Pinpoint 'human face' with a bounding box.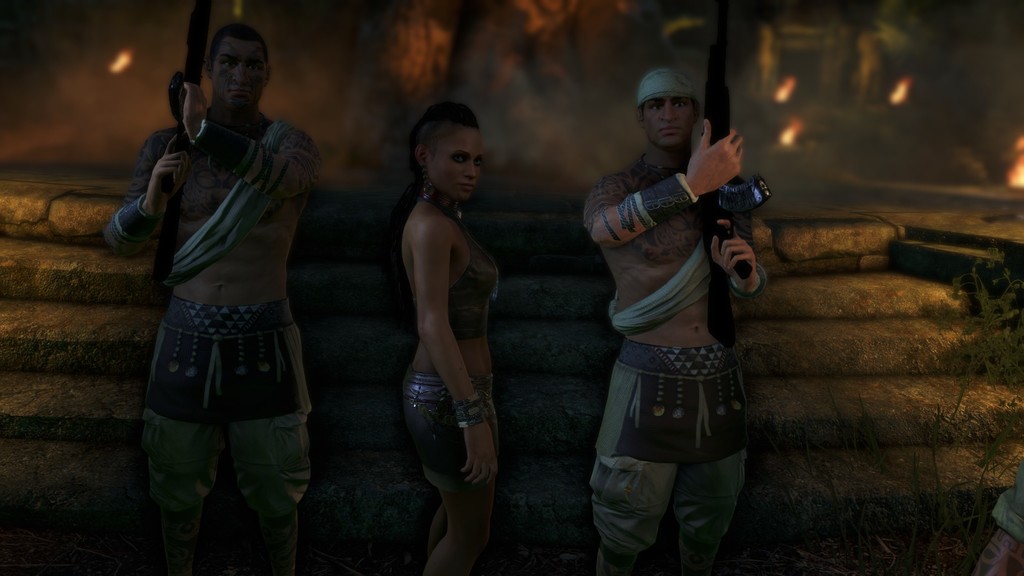
detection(434, 125, 484, 193).
